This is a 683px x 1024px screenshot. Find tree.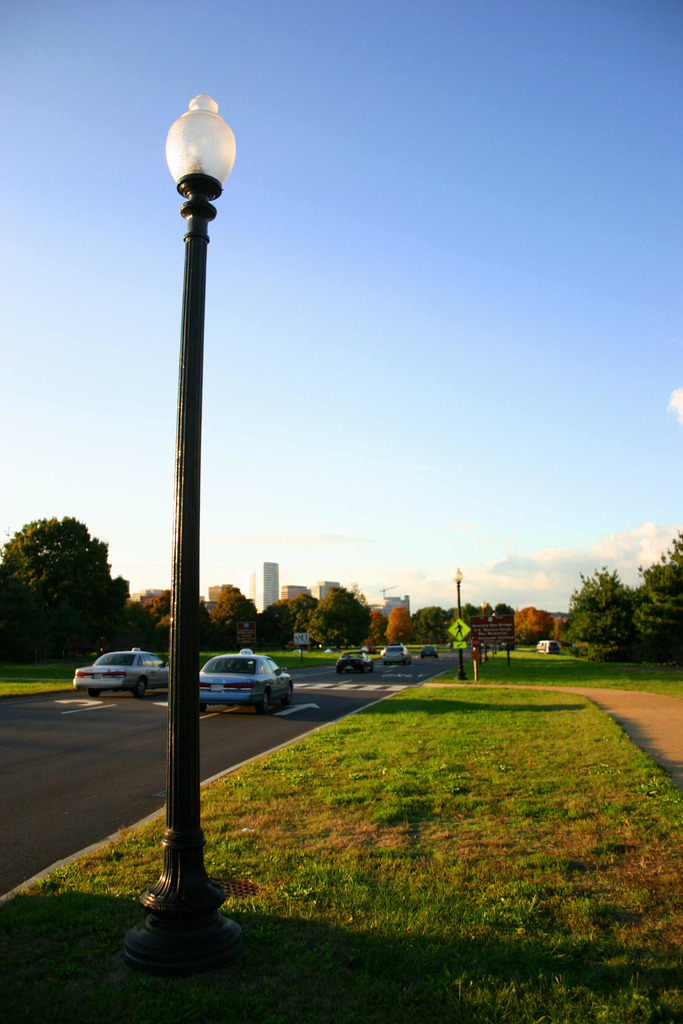
Bounding box: select_region(509, 602, 561, 644).
